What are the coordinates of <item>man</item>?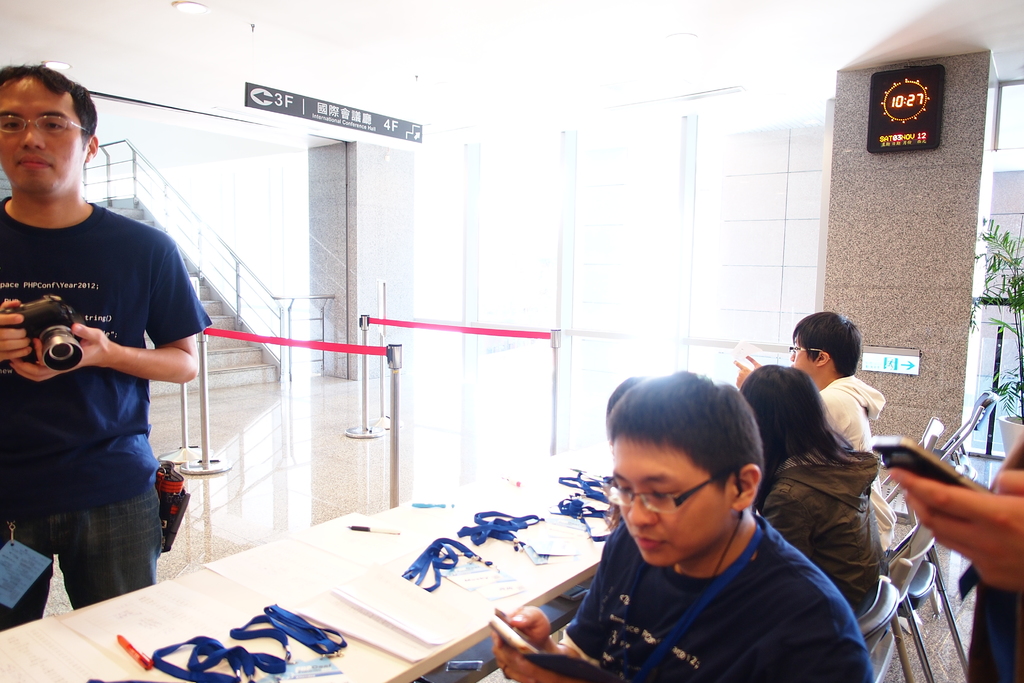
(x1=735, y1=303, x2=897, y2=556).
